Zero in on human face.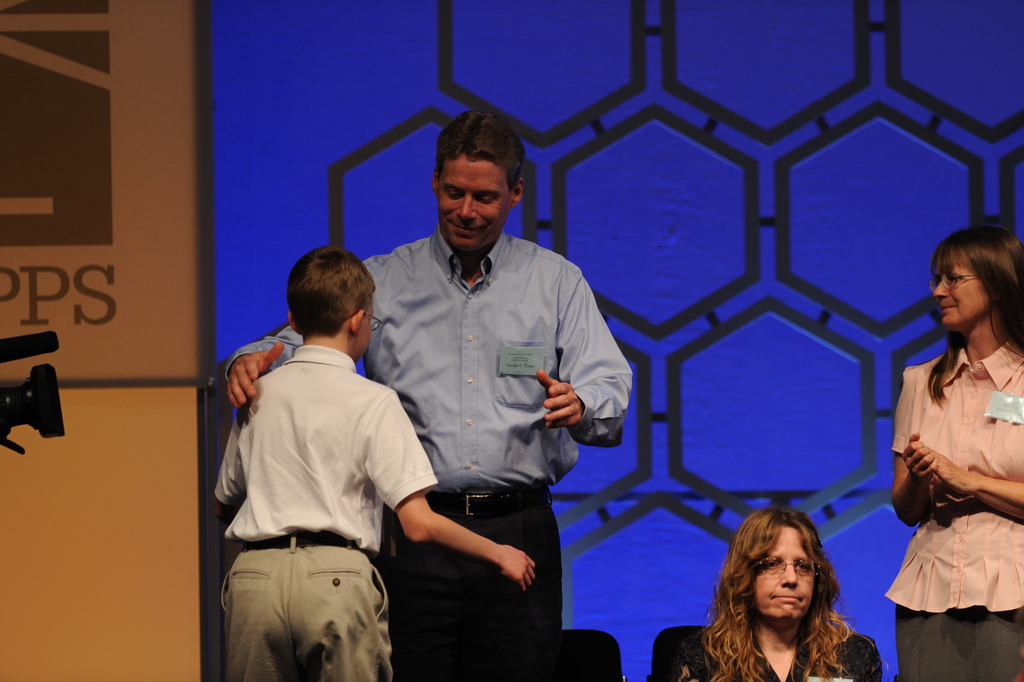
Zeroed in: [439,156,511,250].
